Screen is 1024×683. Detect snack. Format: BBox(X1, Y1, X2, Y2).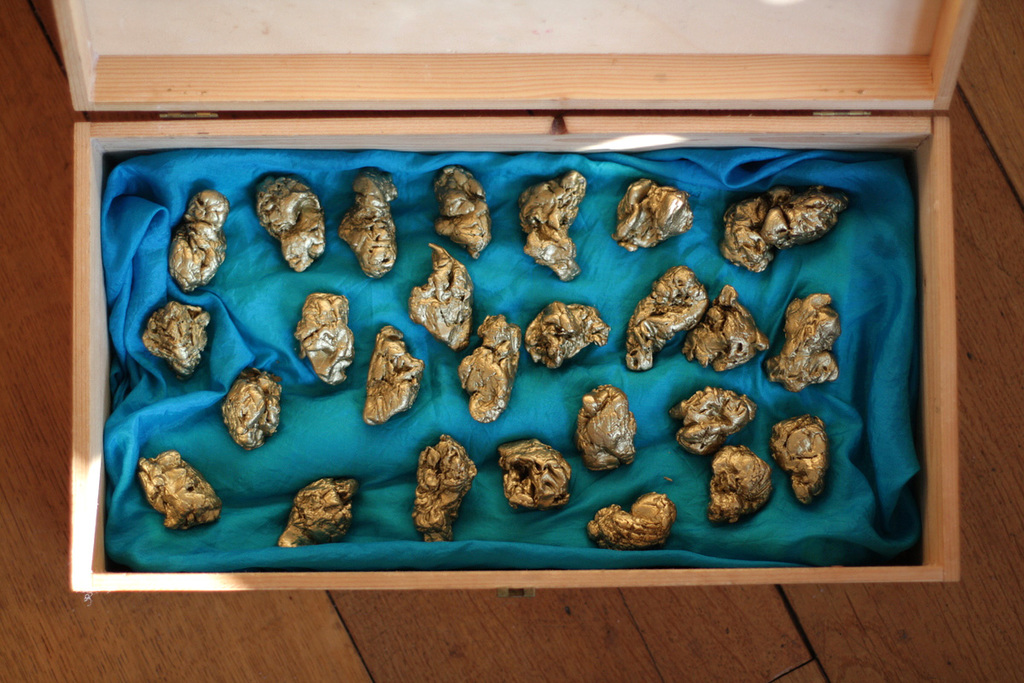
BBox(363, 324, 425, 423).
